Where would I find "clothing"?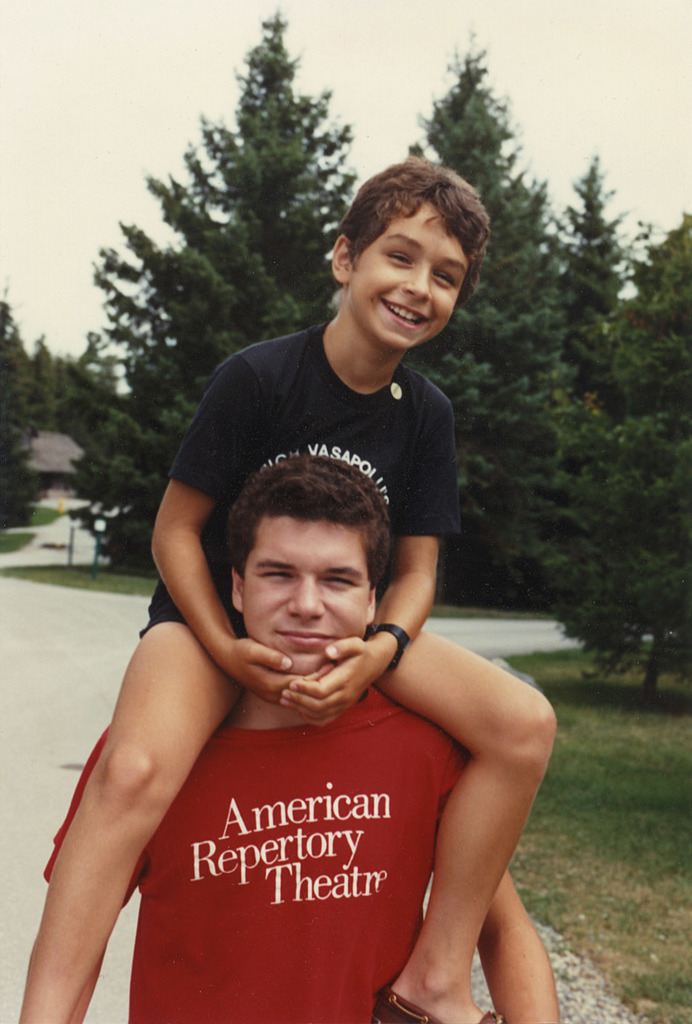
At <box>134,318,472,639</box>.
